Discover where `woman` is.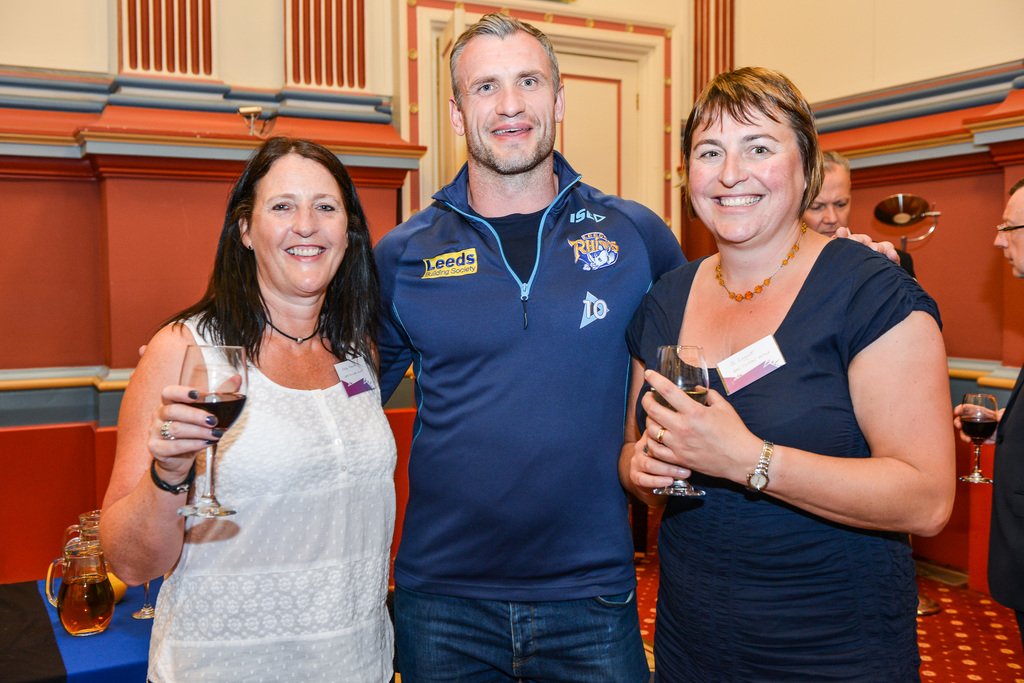
Discovered at (x1=86, y1=138, x2=408, y2=679).
